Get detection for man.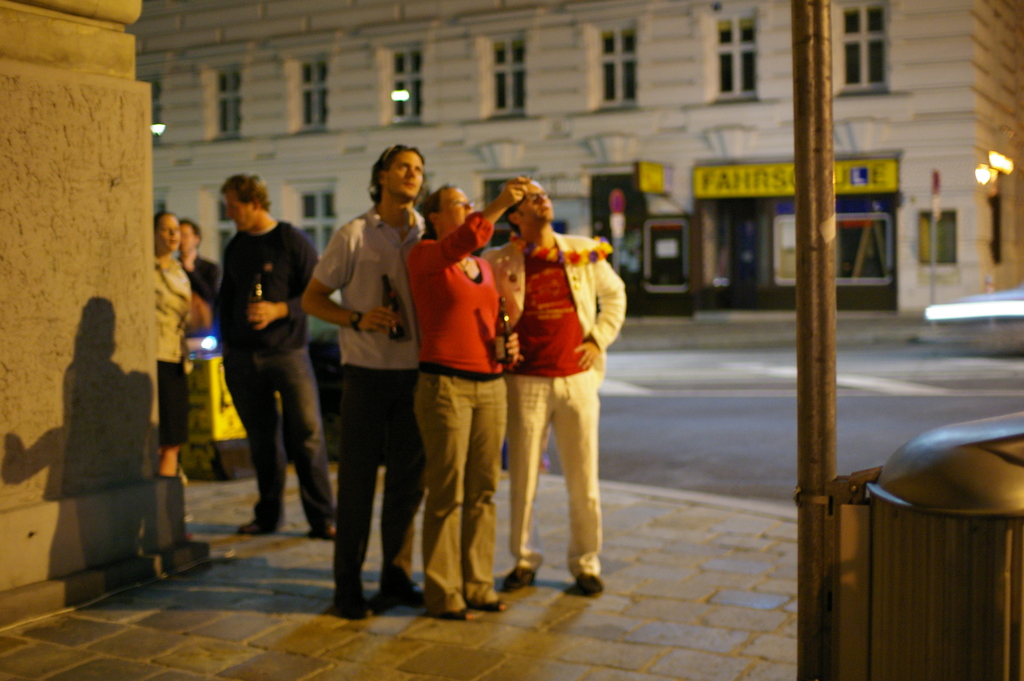
Detection: pyautogui.locateOnScreen(211, 175, 339, 540).
